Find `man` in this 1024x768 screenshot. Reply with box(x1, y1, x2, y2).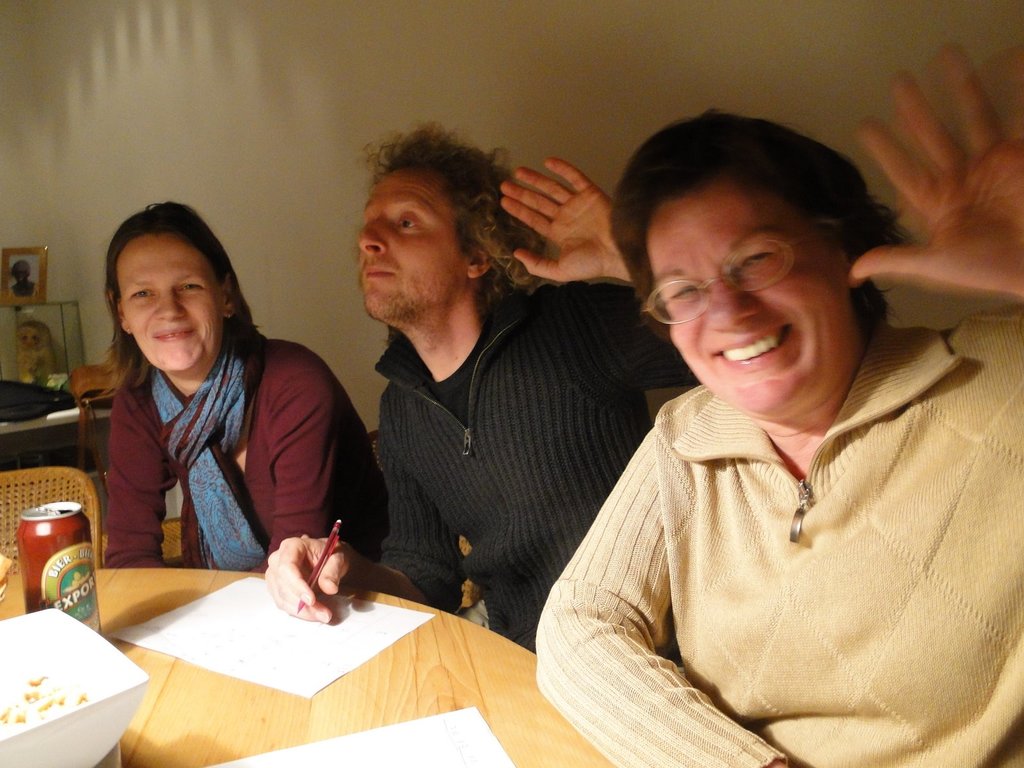
box(358, 132, 660, 648).
